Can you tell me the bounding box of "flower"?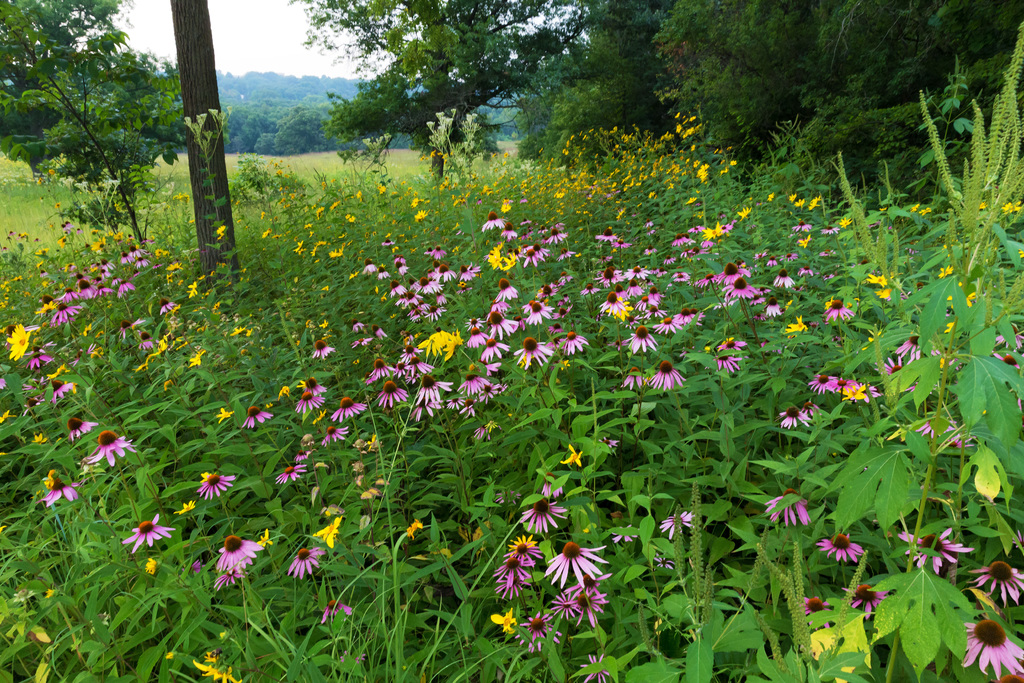
<bbox>187, 349, 205, 363</bbox>.
